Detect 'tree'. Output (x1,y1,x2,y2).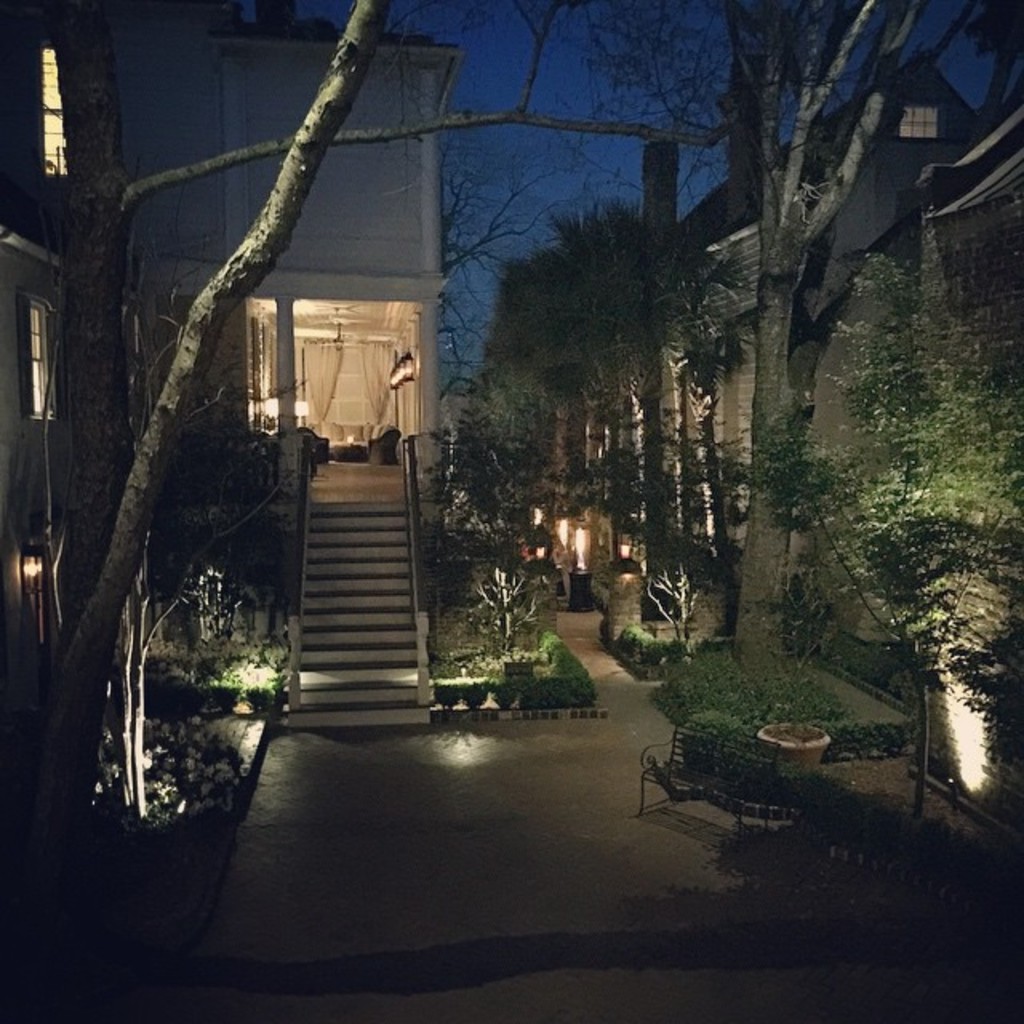
(602,430,762,683).
